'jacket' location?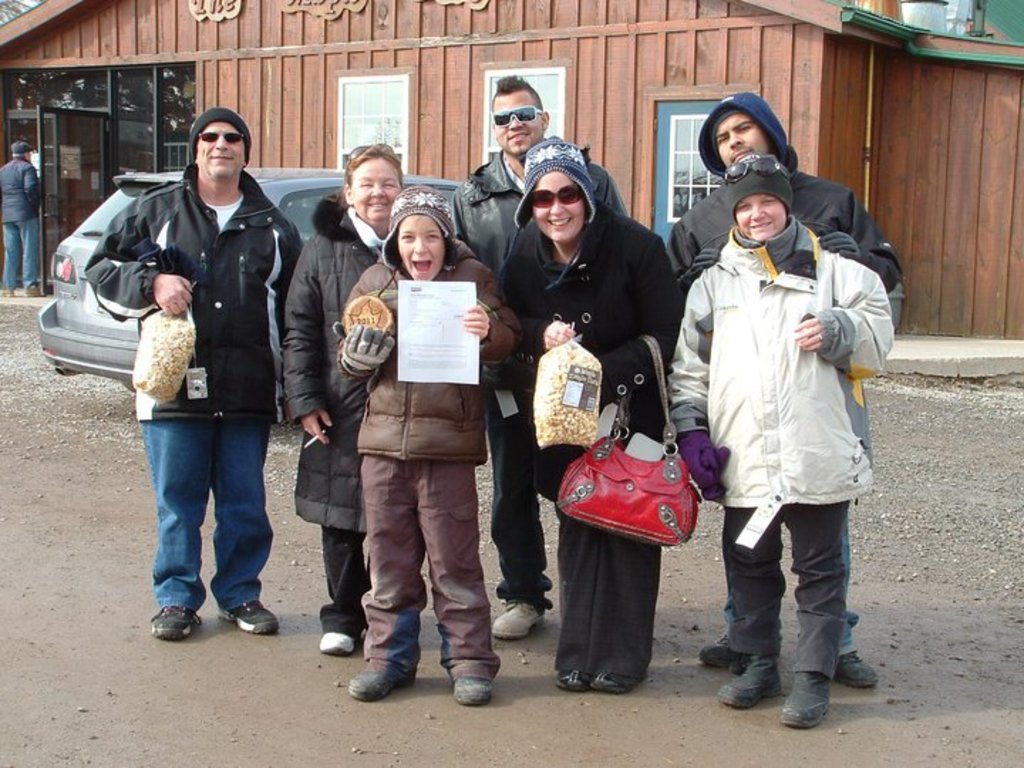
(left=280, top=192, right=368, bottom=536)
